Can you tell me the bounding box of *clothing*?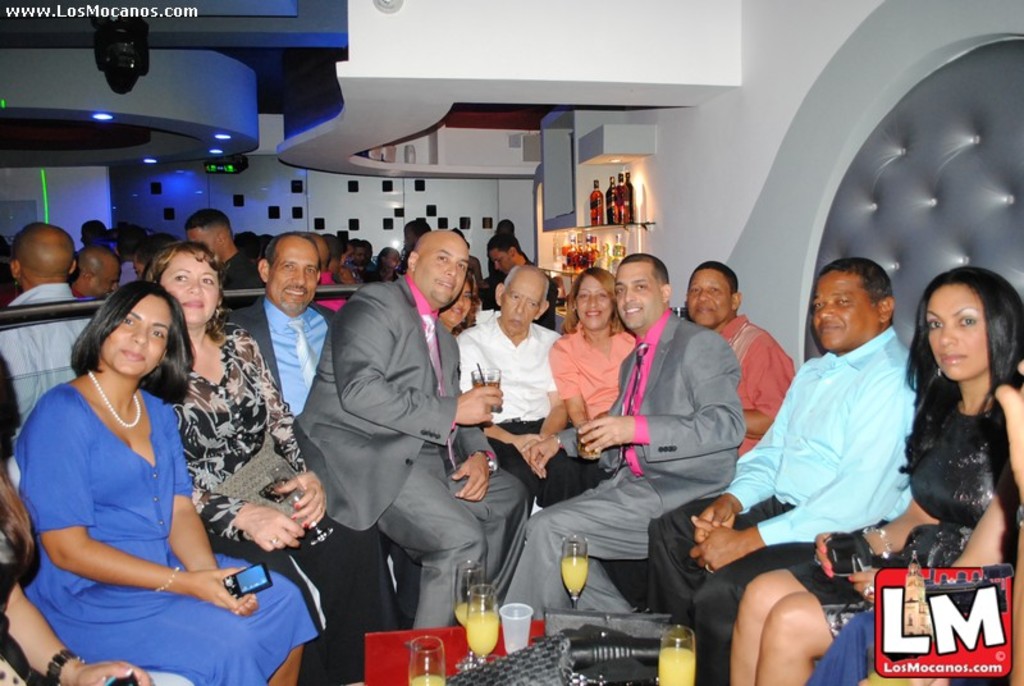
(3,449,197,685).
